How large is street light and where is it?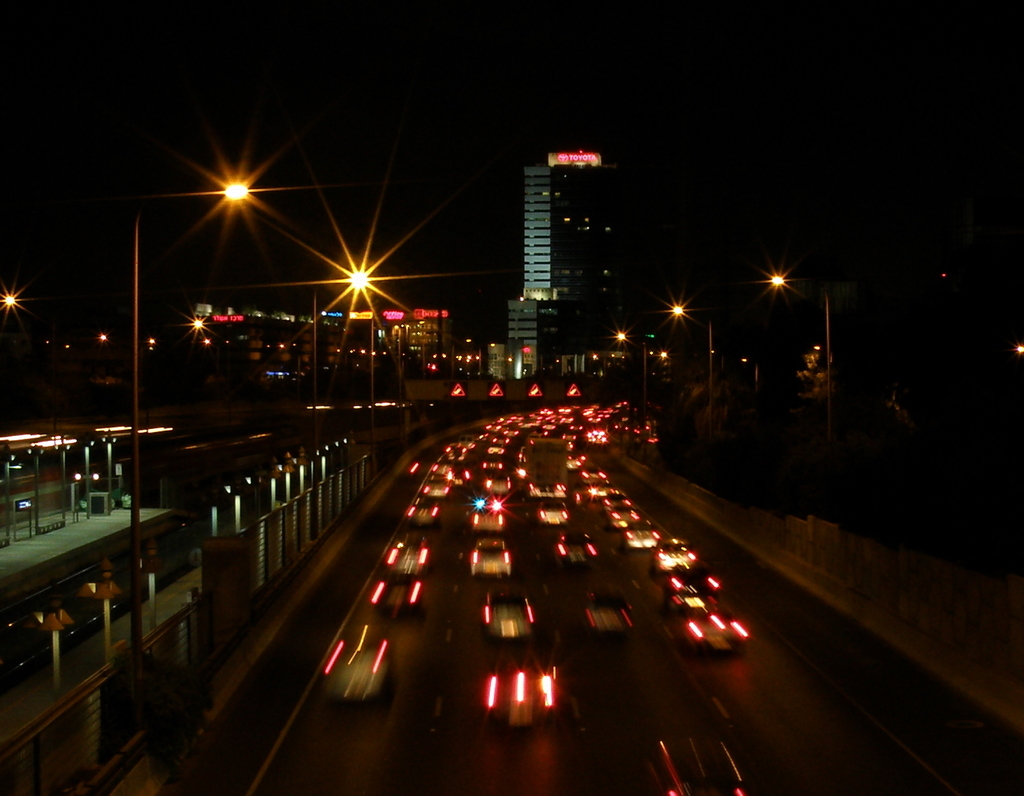
Bounding box: [134,169,257,580].
